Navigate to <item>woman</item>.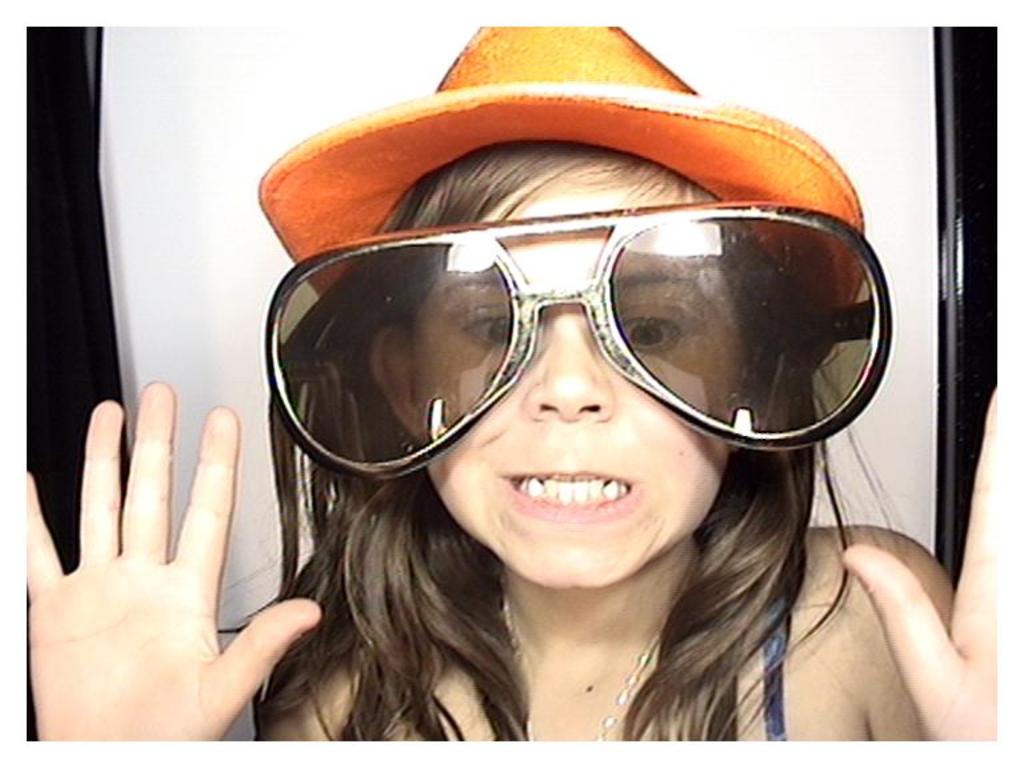
Navigation target: 157:36:976:767.
